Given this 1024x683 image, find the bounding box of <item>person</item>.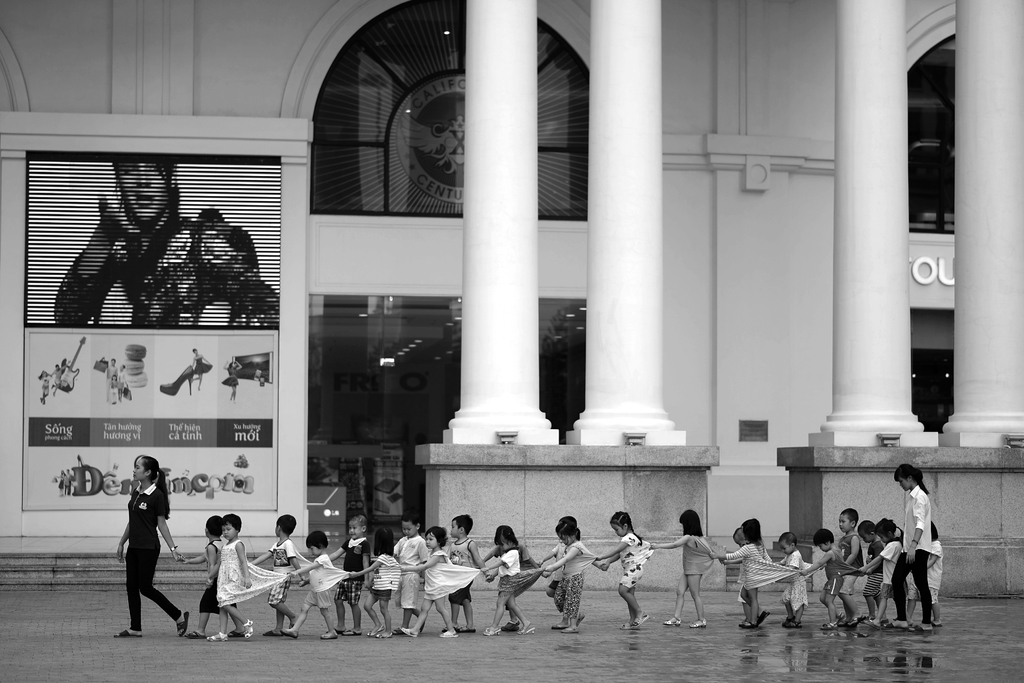
862 522 879 621.
